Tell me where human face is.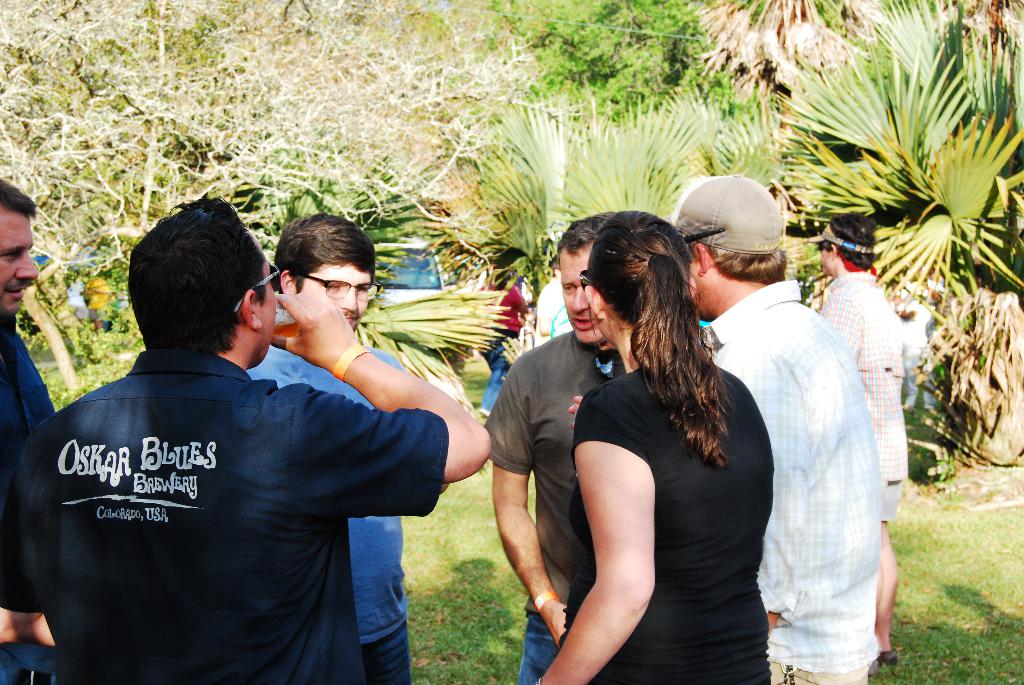
human face is at bbox=(559, 249, 602, 342).
